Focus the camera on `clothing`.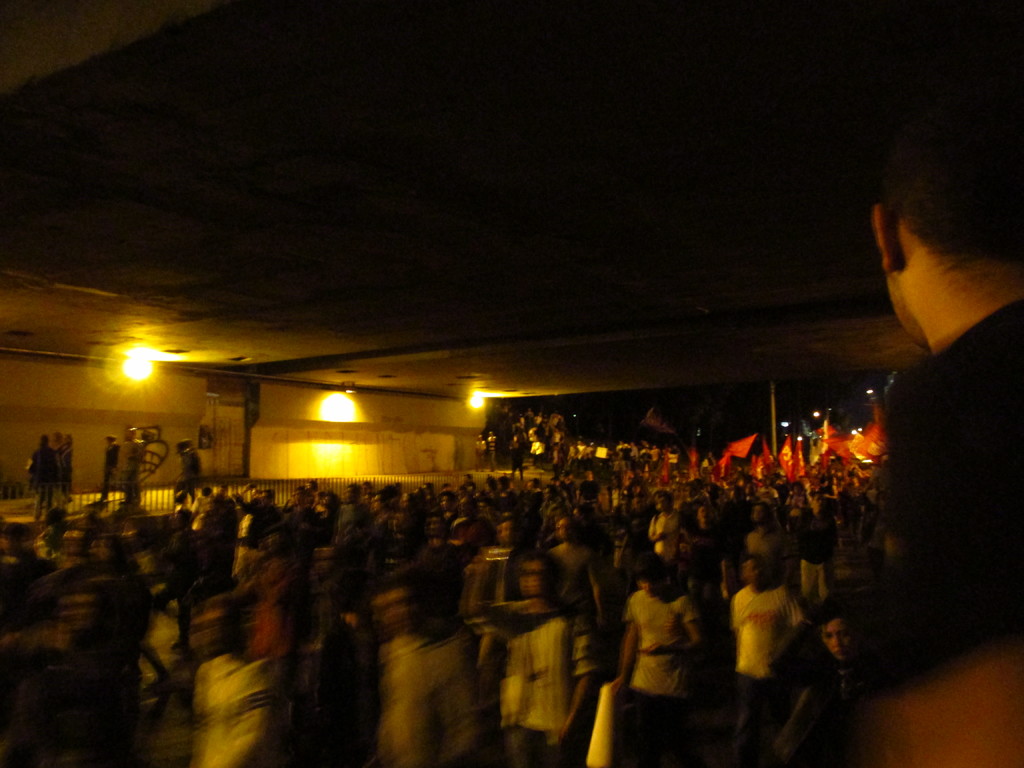
Focus region: (left=731, top=582, right=804, bottom=680).
